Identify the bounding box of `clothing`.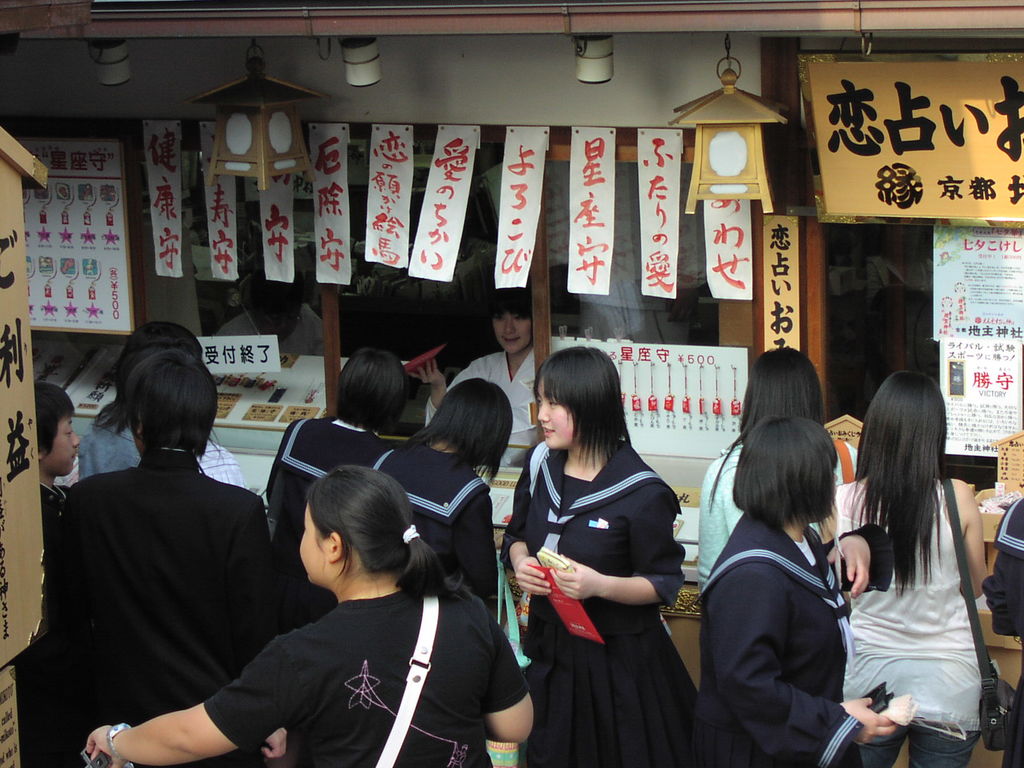
BBox(837, 476, 1005, 767).
